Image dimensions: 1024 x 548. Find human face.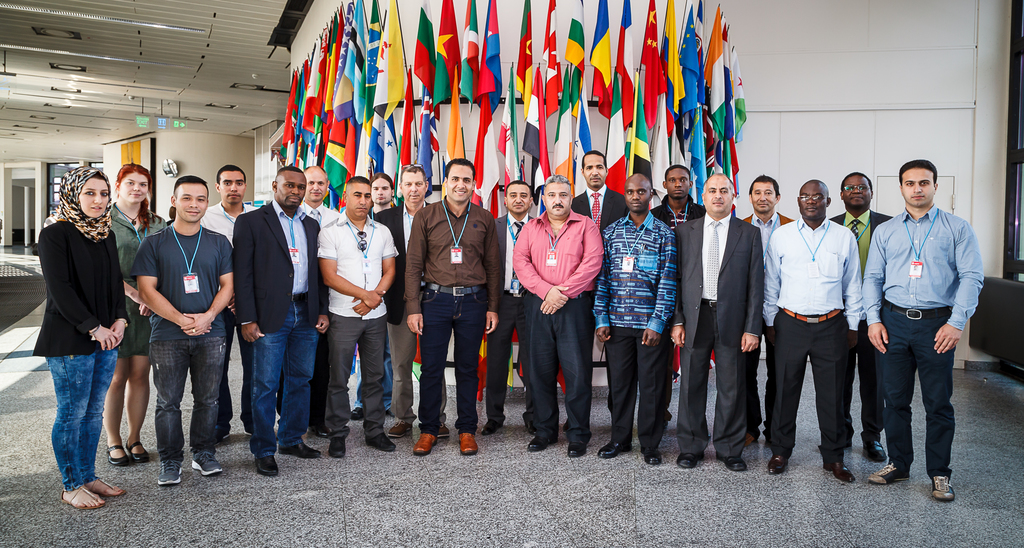
crop(586, 144, 608, 190).
